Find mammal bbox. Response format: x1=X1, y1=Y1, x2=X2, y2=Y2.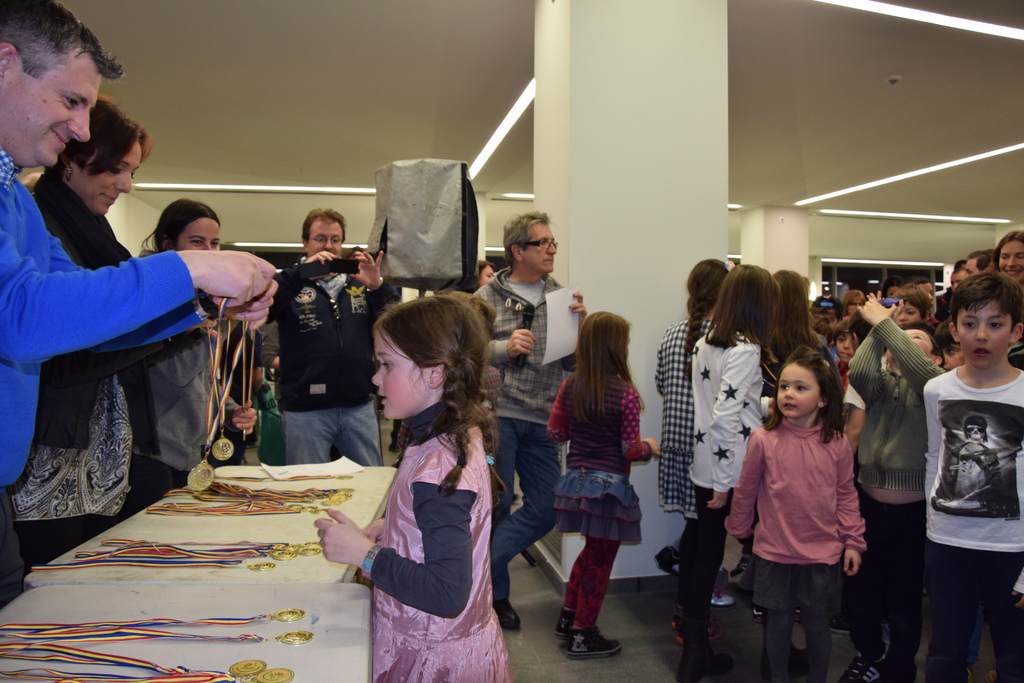
x1=465, y1=258, x2=493, y2=293.
